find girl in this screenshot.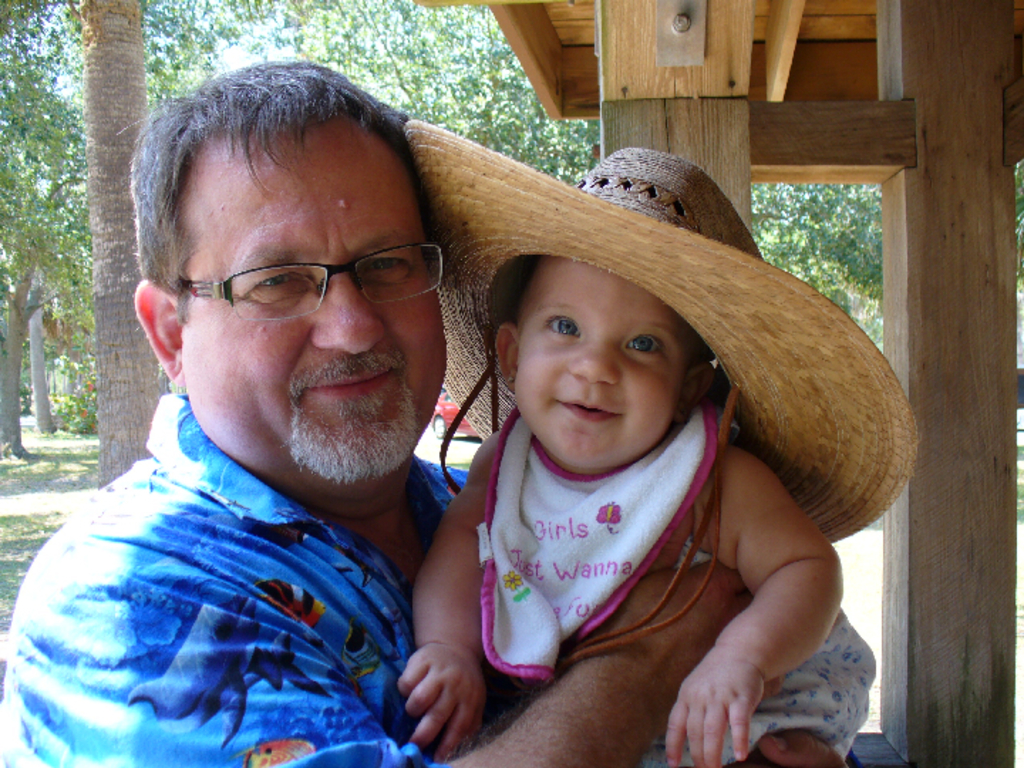
The bounding box for girl is [left=397, top=255, right=879, bottom=767].
